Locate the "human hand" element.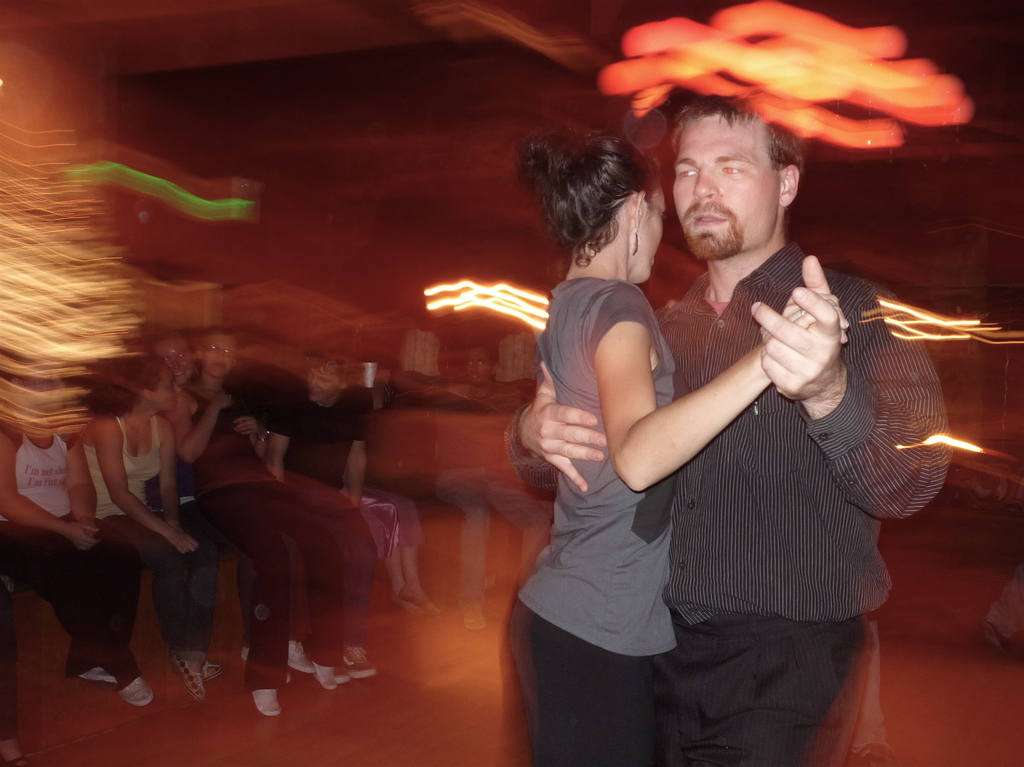
Element bbox: [left=748, top=254, right=847, bottom=409].
